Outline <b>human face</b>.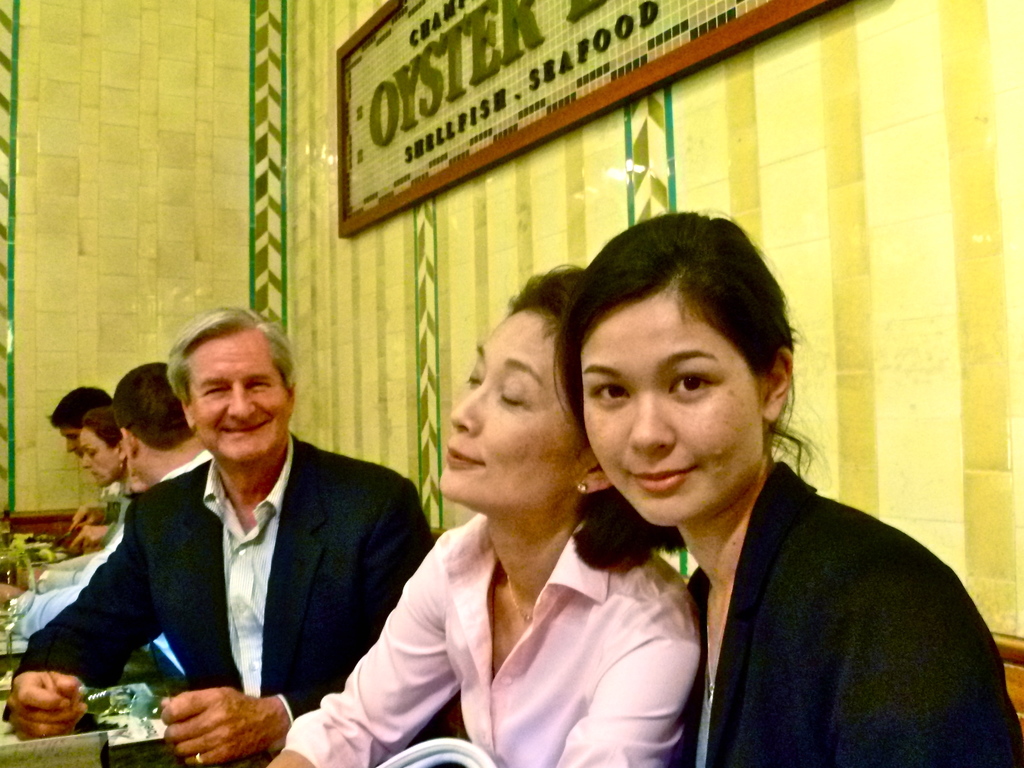
Outline: box(189, 331, 290, 462).
